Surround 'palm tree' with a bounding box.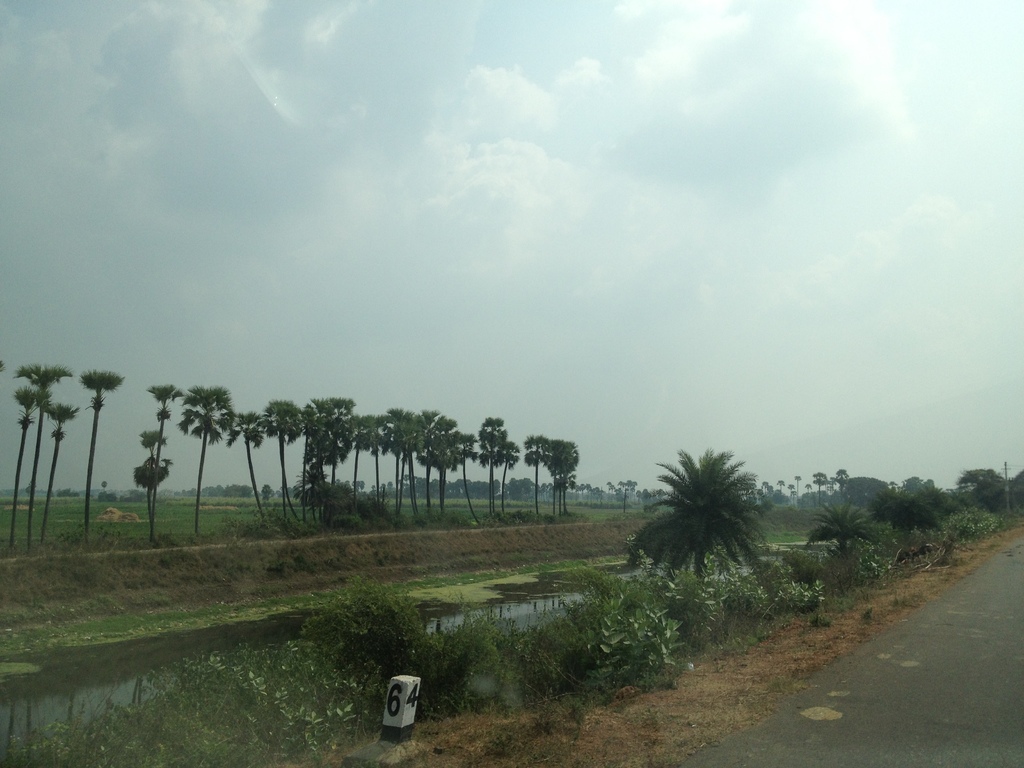
625/440/783/584.
